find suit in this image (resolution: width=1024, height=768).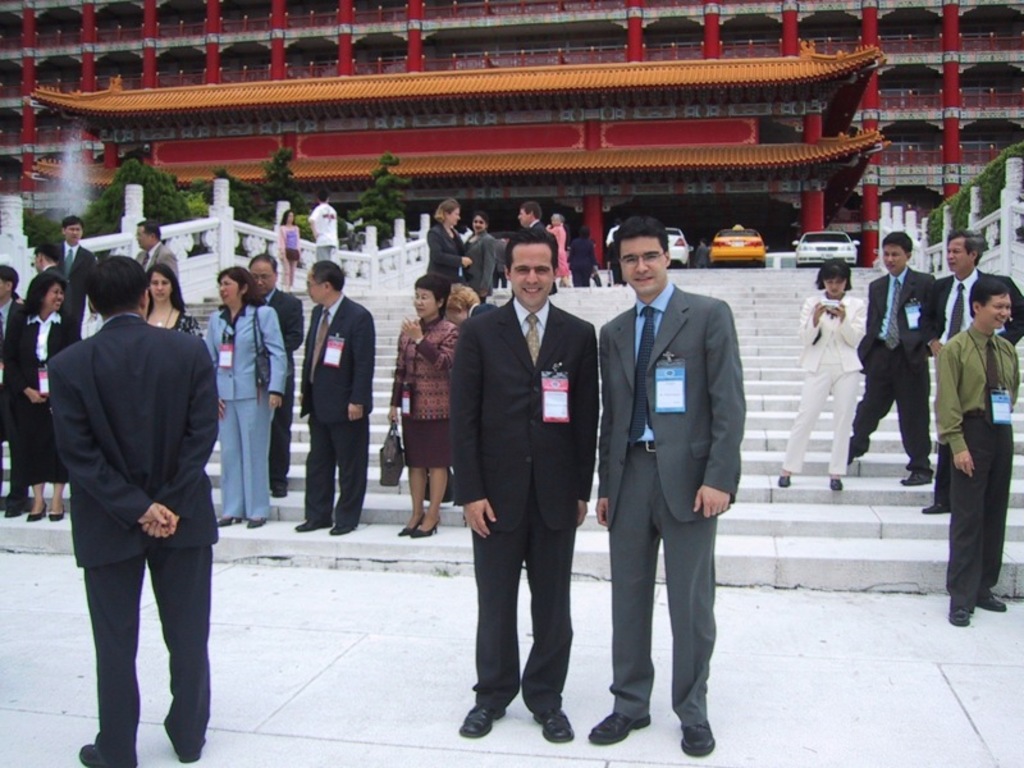
<bbox>13, 310, 90, 396</bbox>.
